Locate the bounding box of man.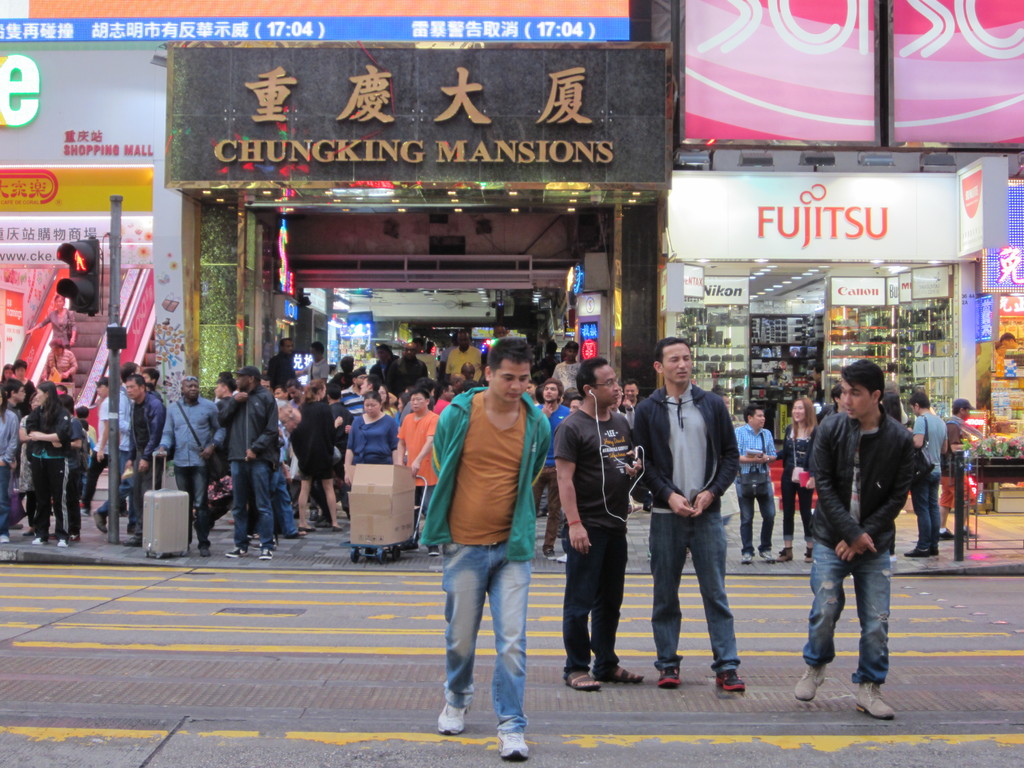
Bounding box: region(417, 337, 554, 756).
